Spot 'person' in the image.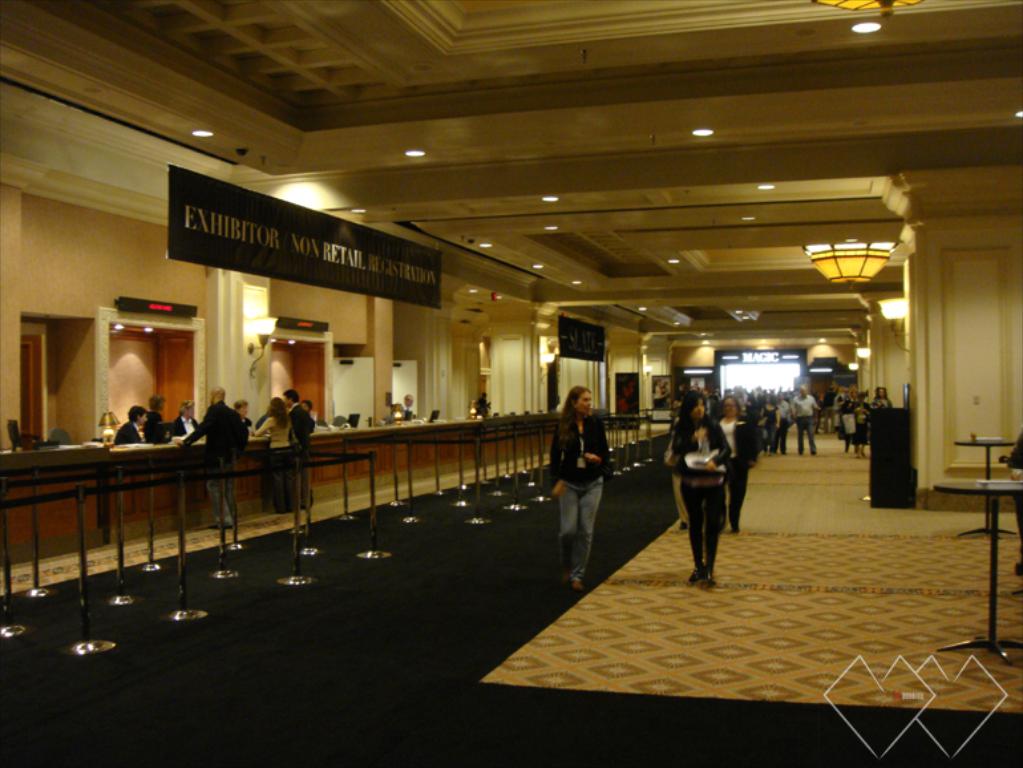
'person' found at rect(114, 407, 147, 444).
